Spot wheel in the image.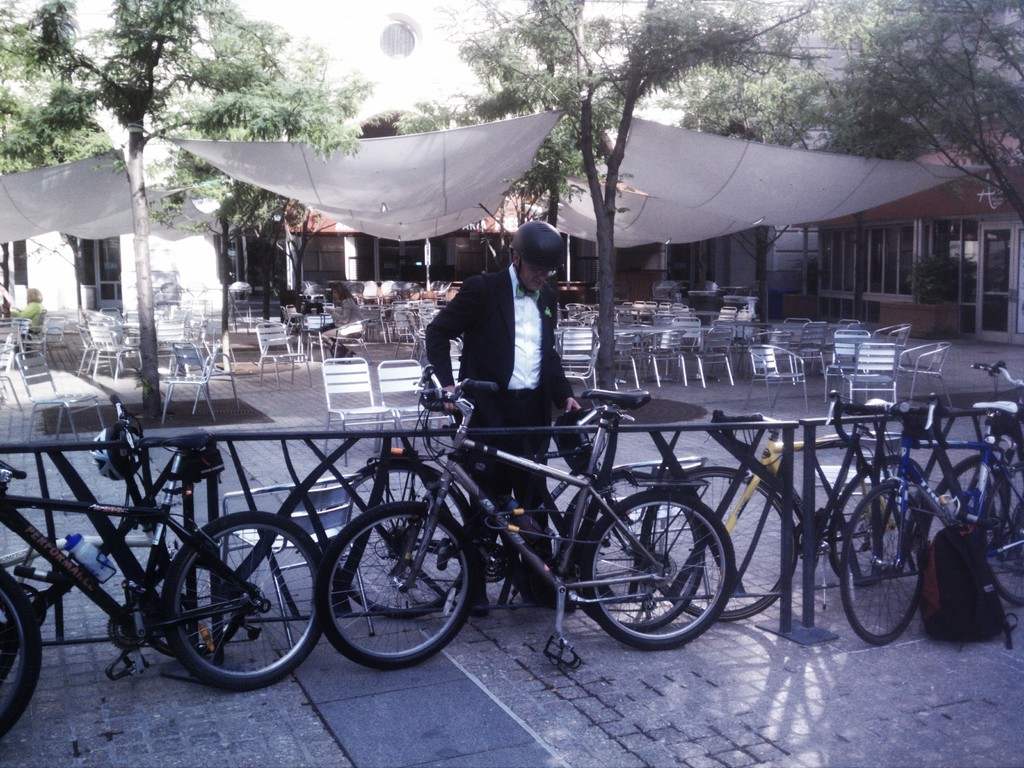
wheel found at (x1=0, y1=570, x2=47, y2=737).
